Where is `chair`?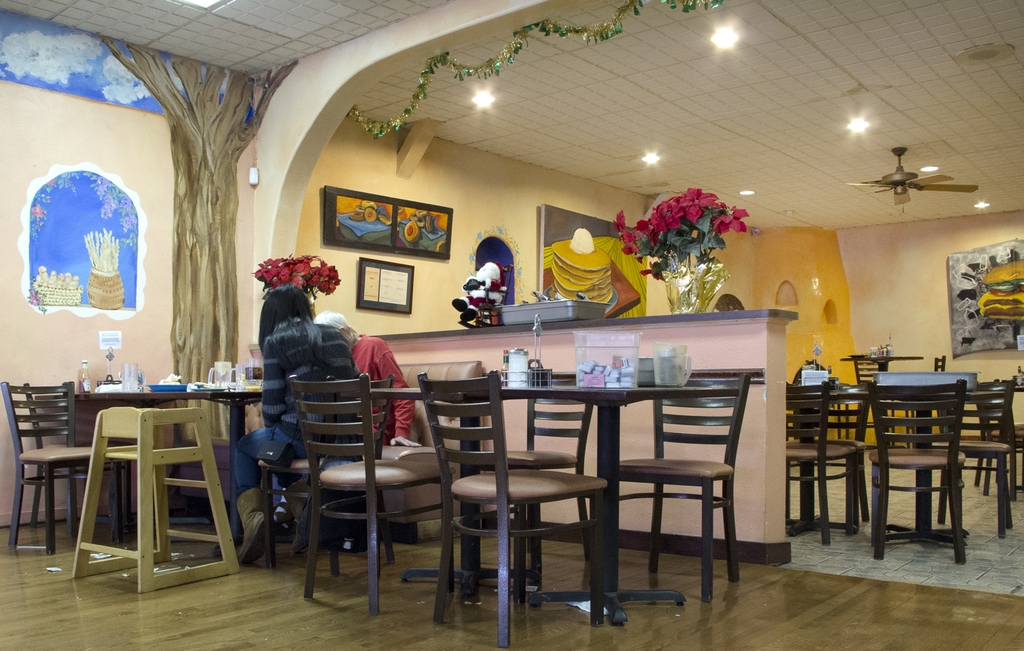
(x1=0, y1=380, x2=123, y2=556).
